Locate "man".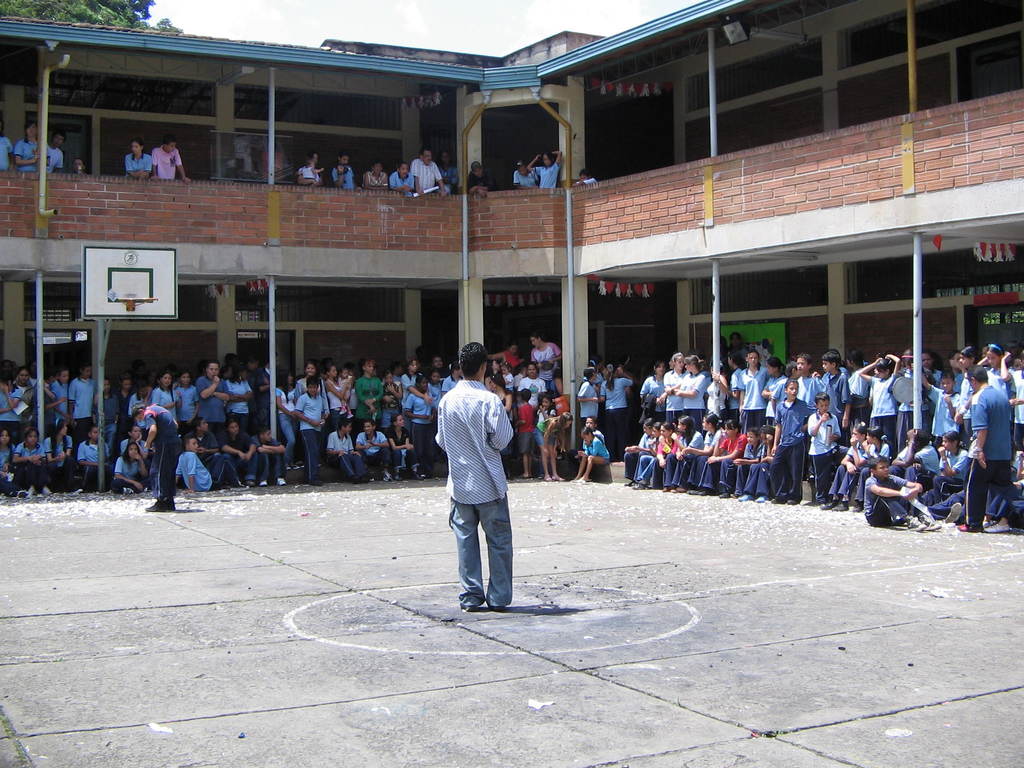
Bounding box: <bbox>430, 351, 521, 620</bbox>.
